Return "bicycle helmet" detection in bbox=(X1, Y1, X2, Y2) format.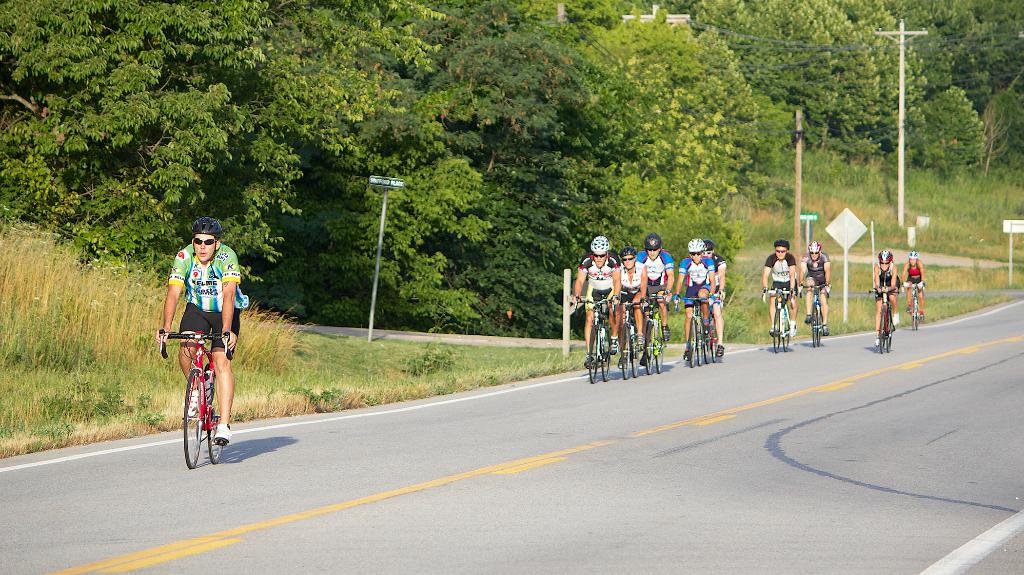
bbox=(619, 246, 637, 258).
